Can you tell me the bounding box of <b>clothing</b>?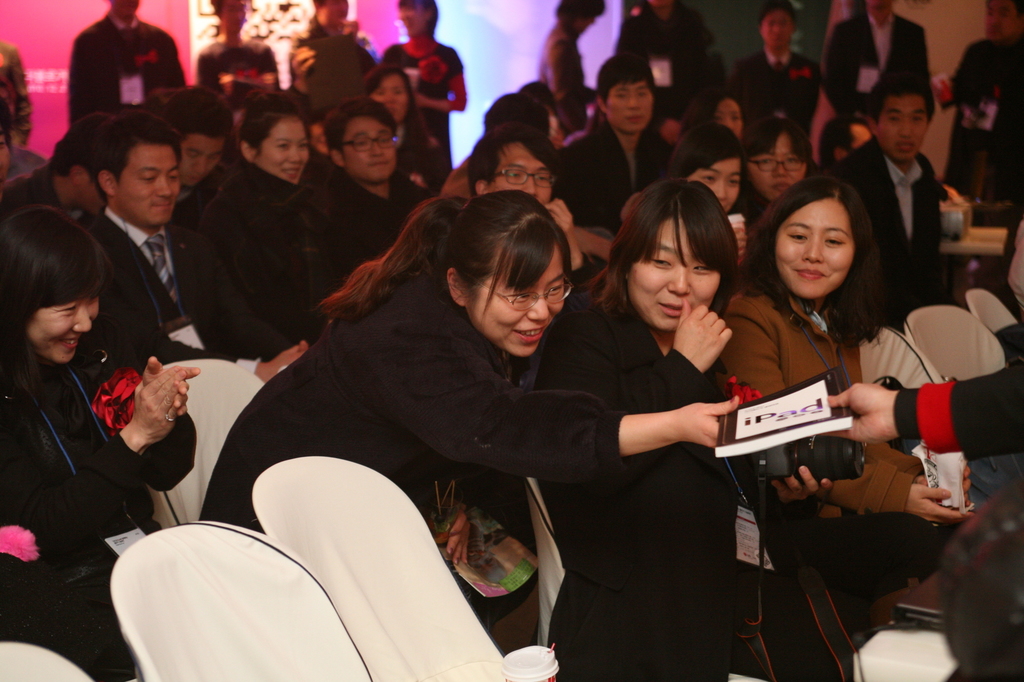
pyautogui.locateOnScreen(196, 31, 287, 99).
